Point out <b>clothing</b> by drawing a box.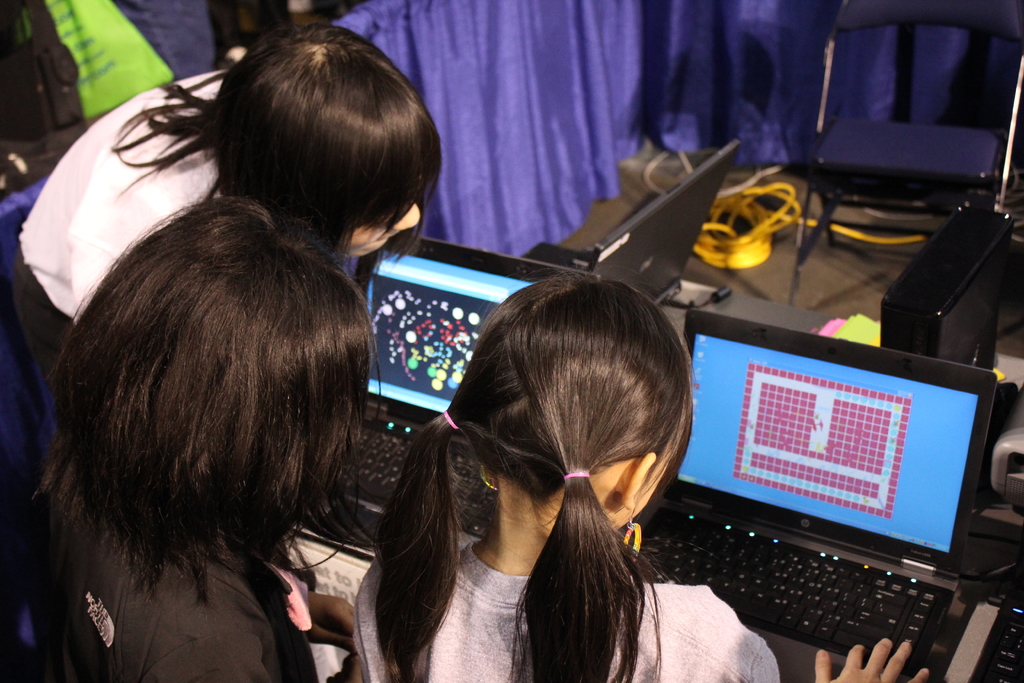
detection(0, 62, 233, 484).
